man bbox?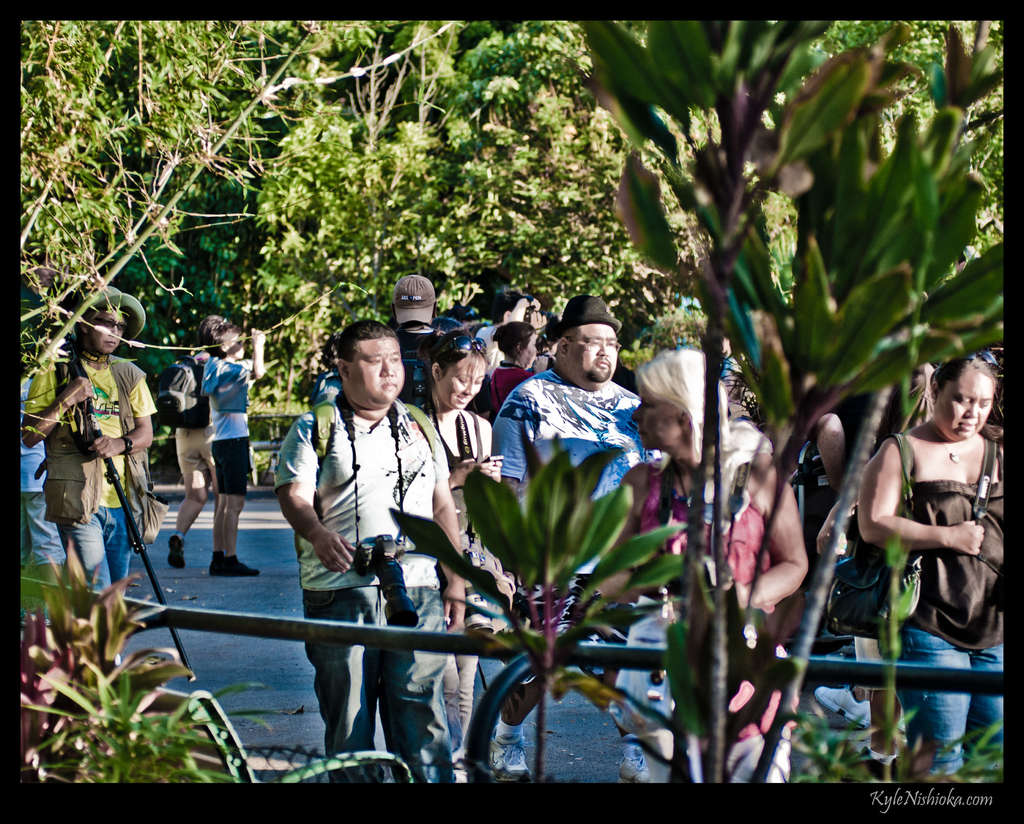
(left=495, top=293, right=682, bottom=794)
